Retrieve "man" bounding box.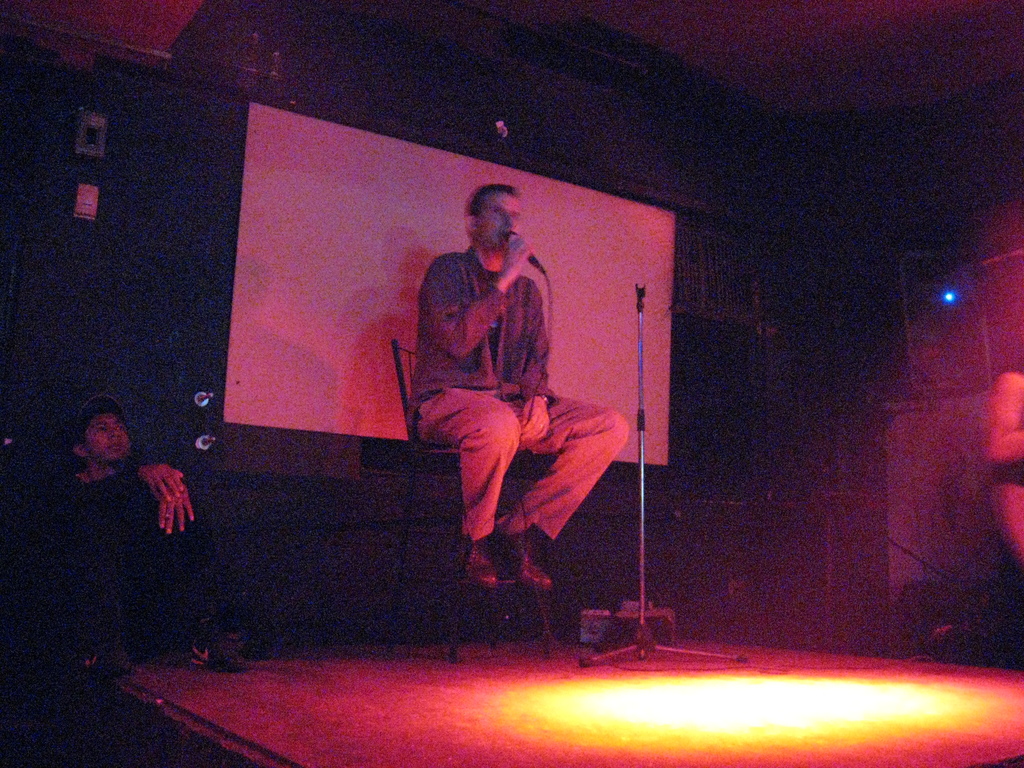
Bounding box: <box>38,399,243,679</box>.
